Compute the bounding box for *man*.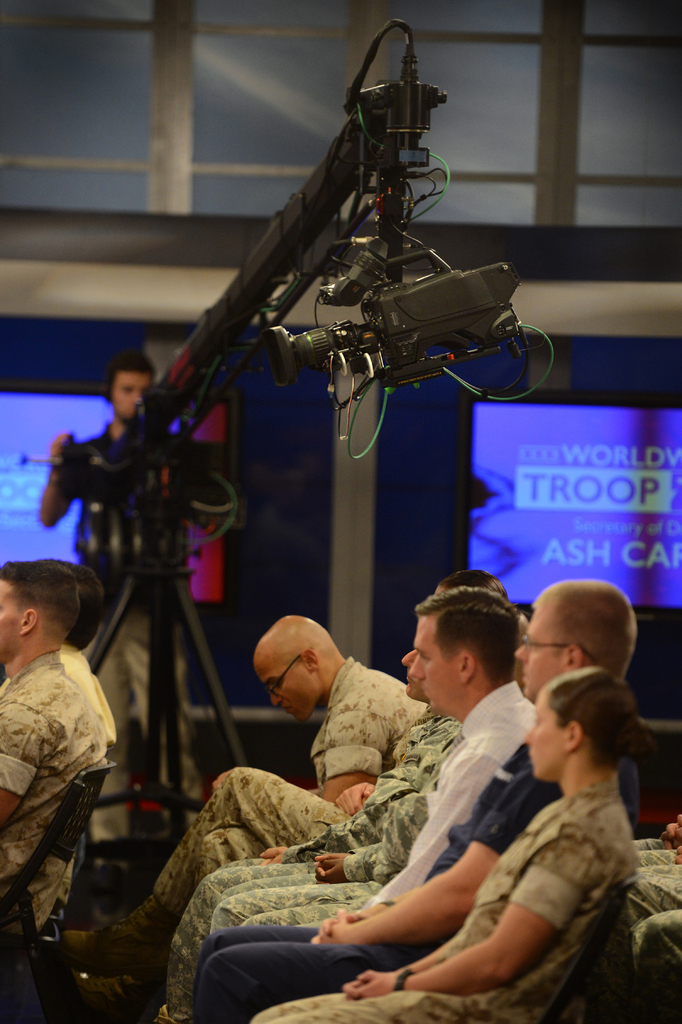
[left=182, top=575, right=641, bottom=1023].
